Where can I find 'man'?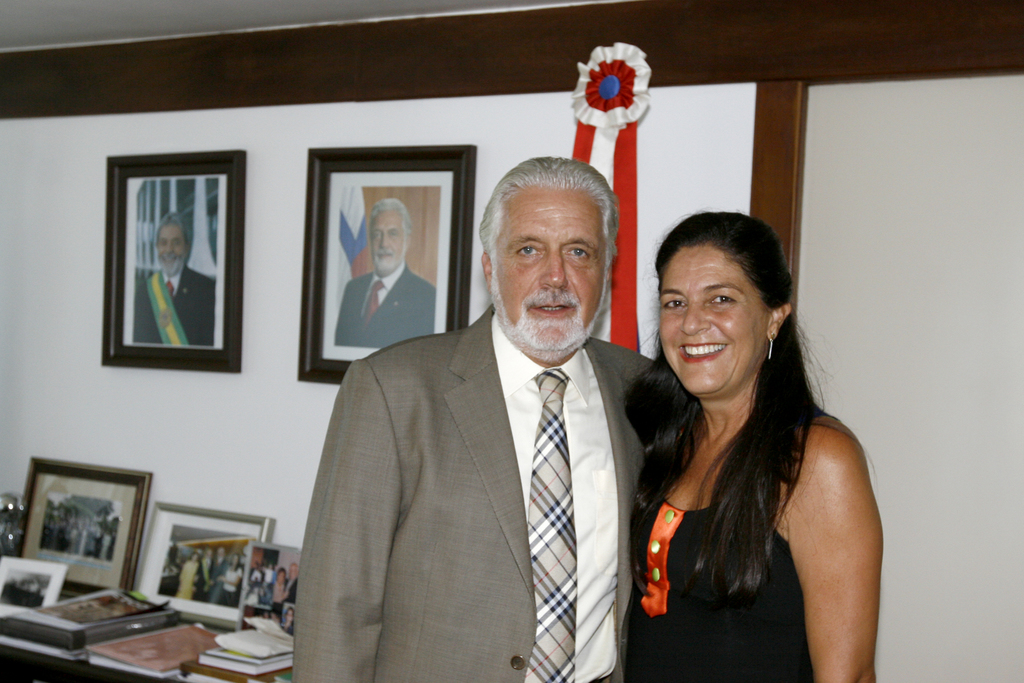
You can find it at (left=303, top=149, right=668, bottom=677).
